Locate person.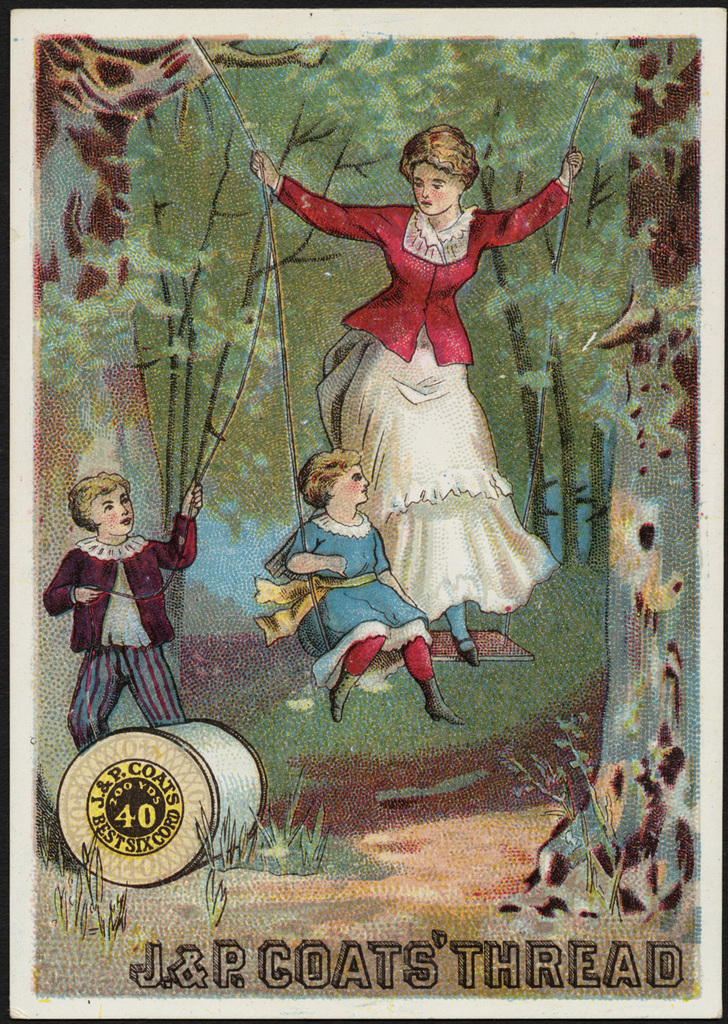
Bounding box: x1=246, y1=111, x2=587, y2=679.
